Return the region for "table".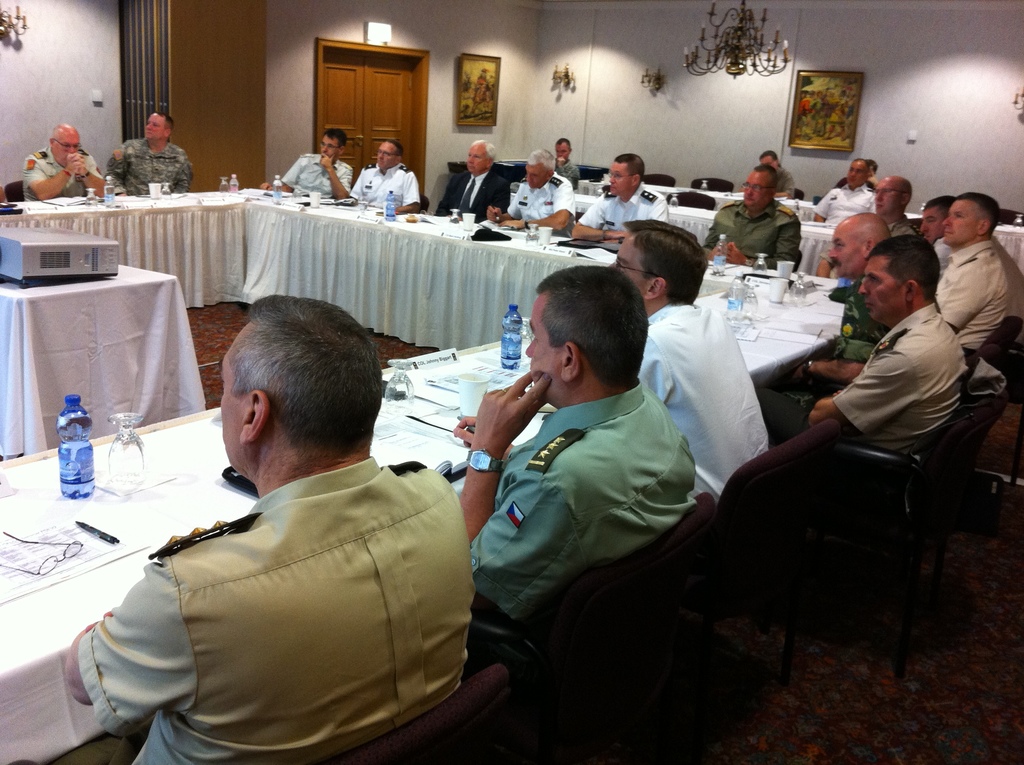
<box>0,184,859,764</box>.
